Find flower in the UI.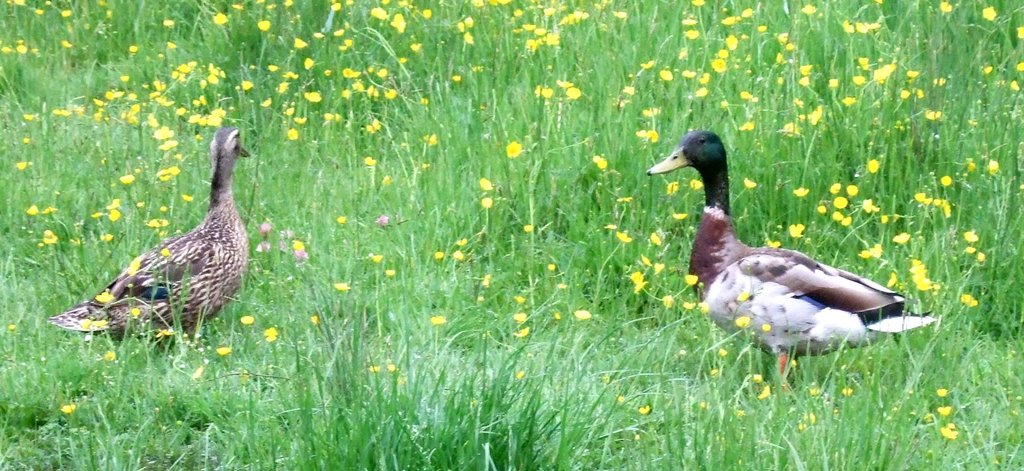
UI element at bbox=[885, 272, 897, 285].
